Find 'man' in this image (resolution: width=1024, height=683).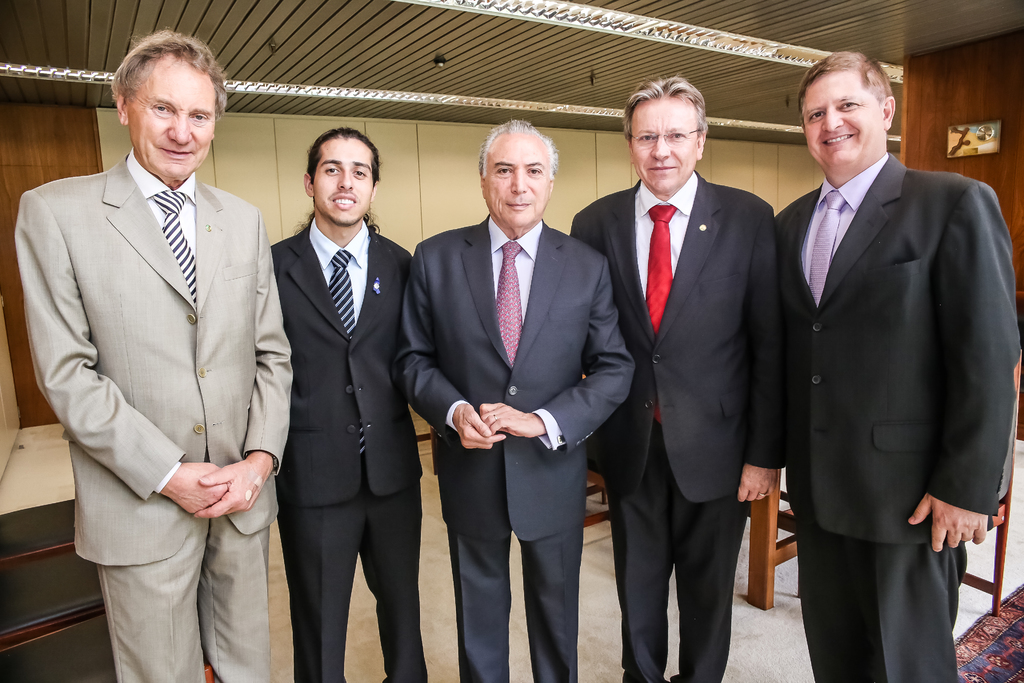
left=404, top=117, right=636, bottom=682.
